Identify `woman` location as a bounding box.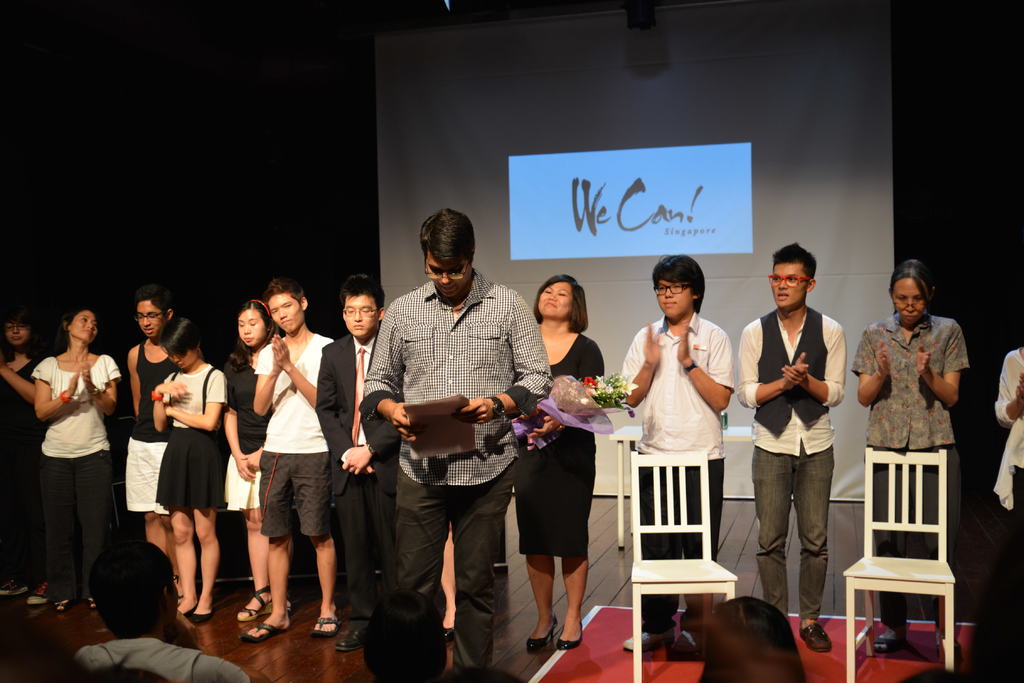
[34, 304, 116, 613].
